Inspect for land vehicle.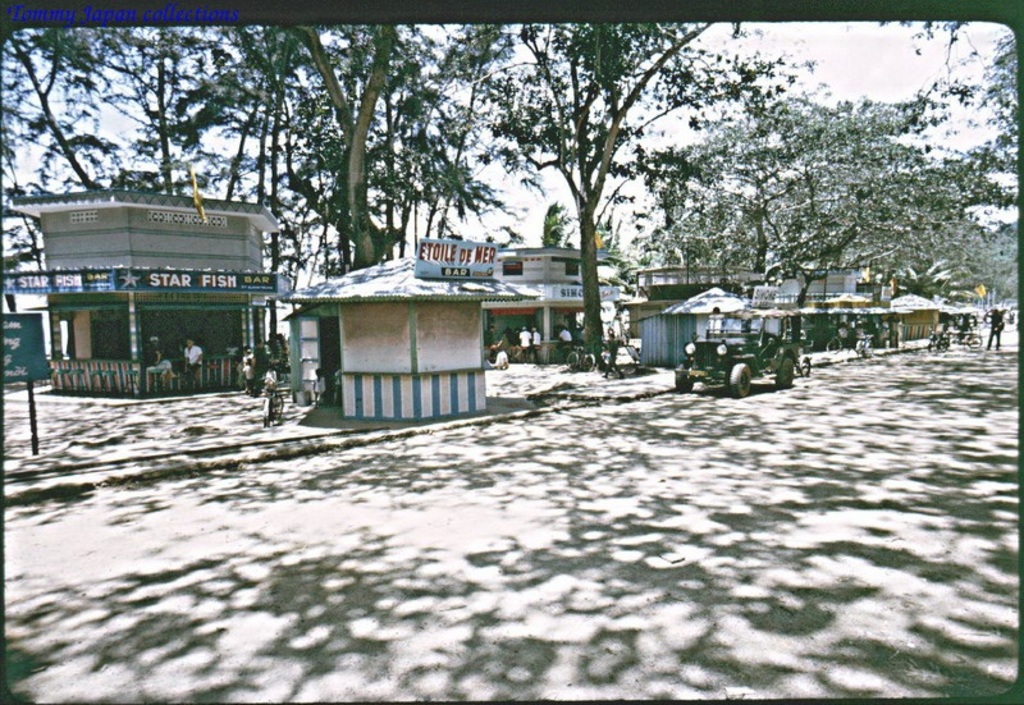
Inspection: [left=262, top=384, right=287, bottom=426].
